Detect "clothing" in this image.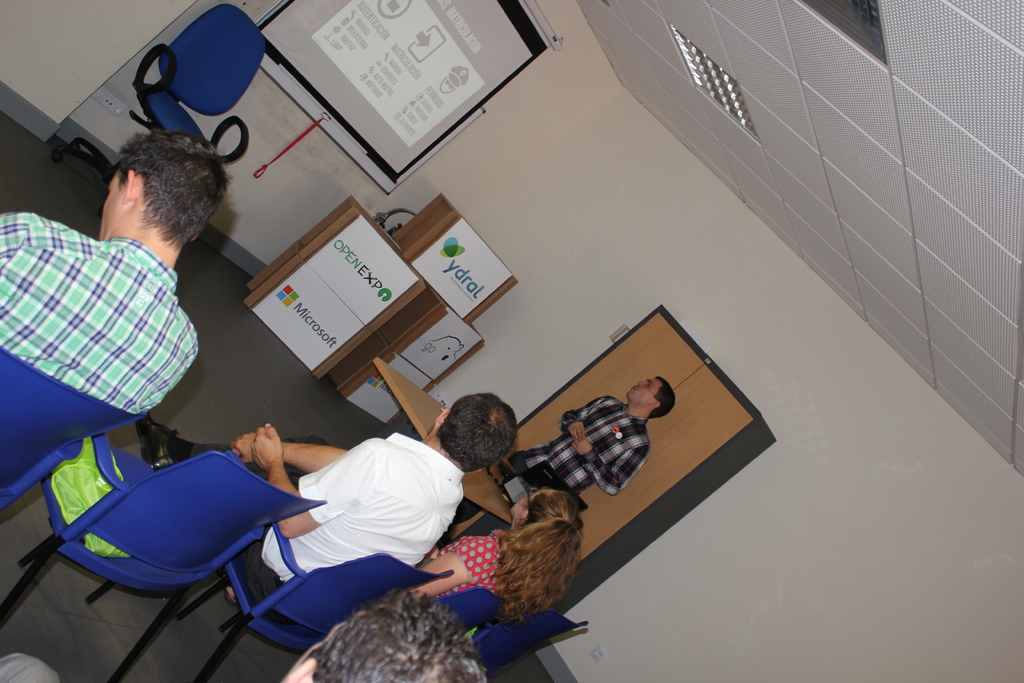
Detection: bbox(507, 399, 672, 500).
